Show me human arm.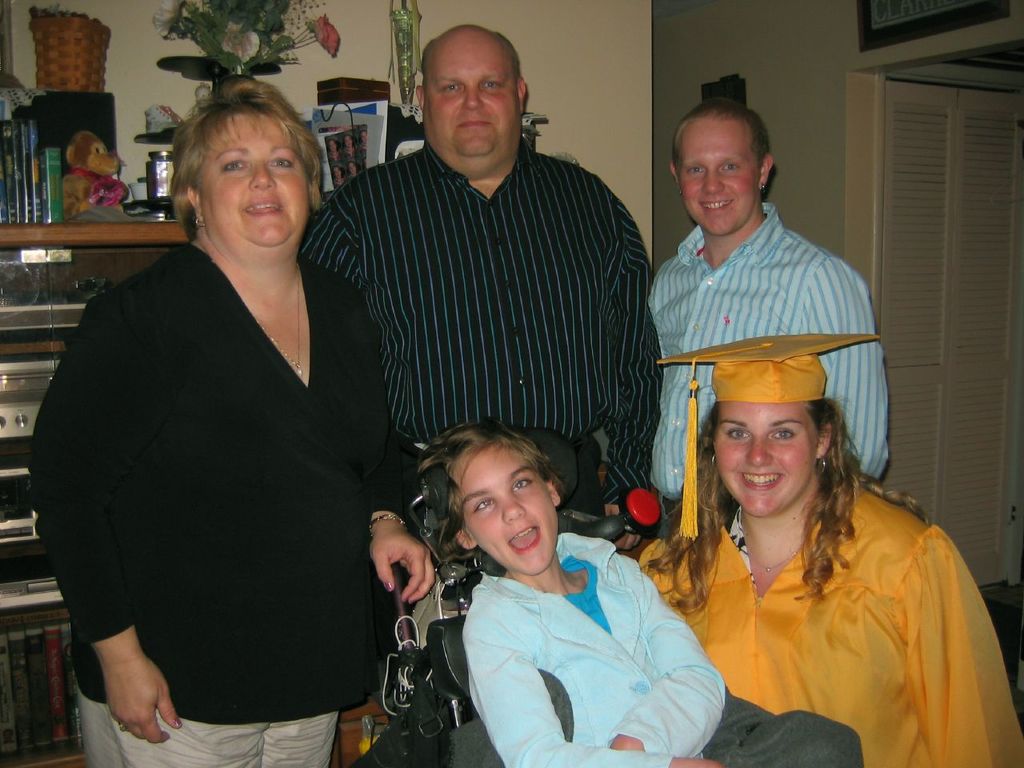
human arm is here: <region>598, 178, 667, 516</region>.
